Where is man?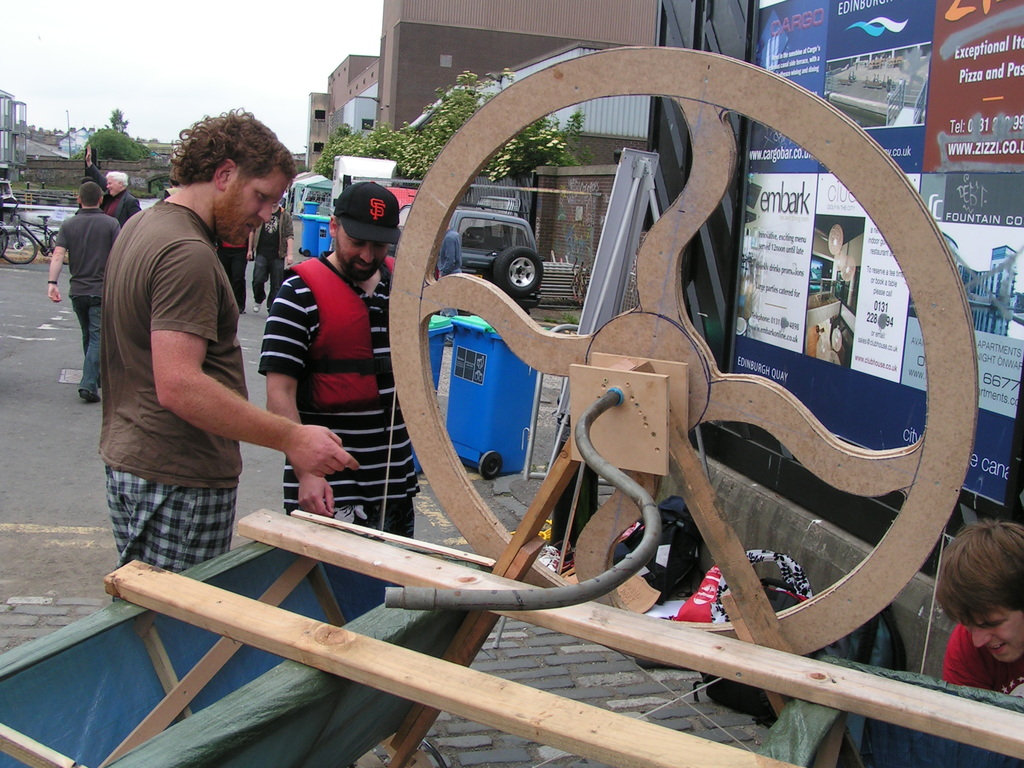
(left=250, top=209, right=294, bottom=318).
